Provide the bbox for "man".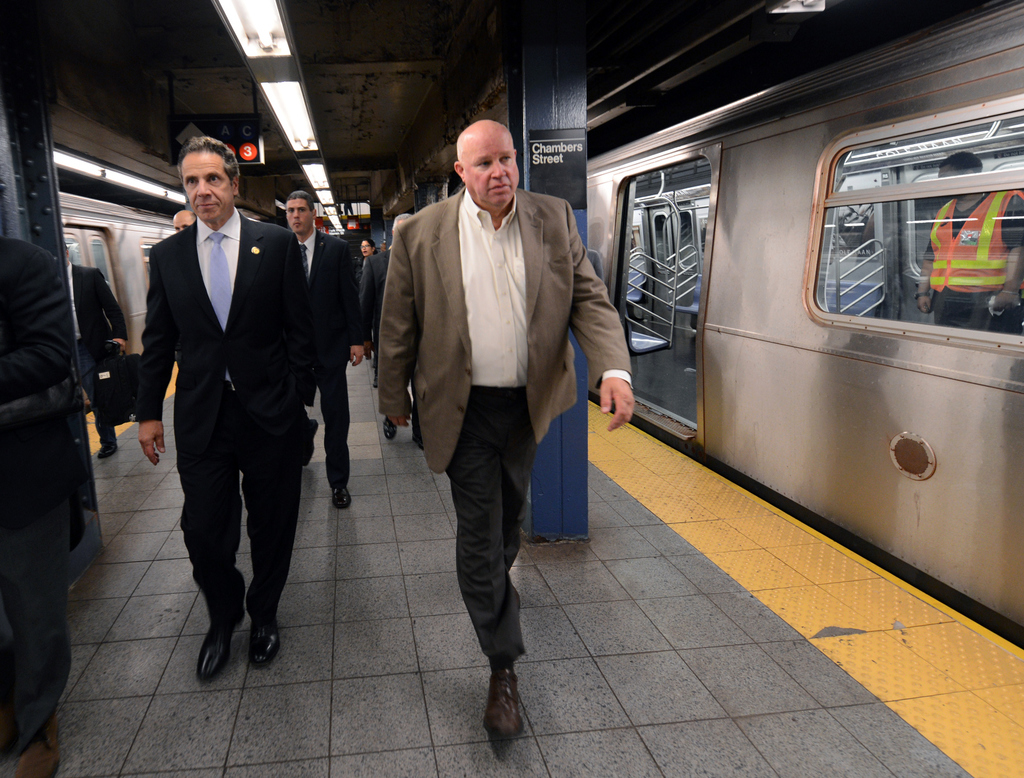
66/242/124/462.
